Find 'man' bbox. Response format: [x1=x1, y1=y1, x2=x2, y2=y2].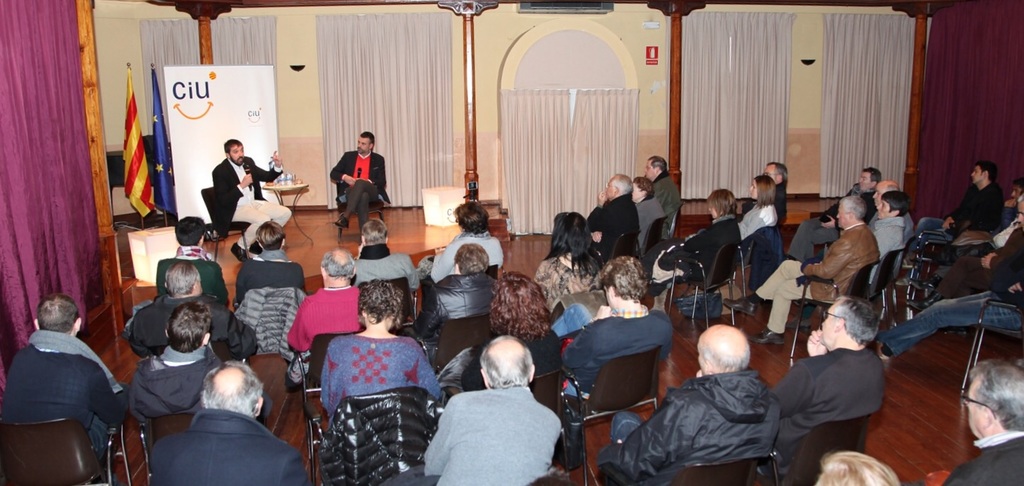
[x1=415, y1=247, x2=501, y2=358].
